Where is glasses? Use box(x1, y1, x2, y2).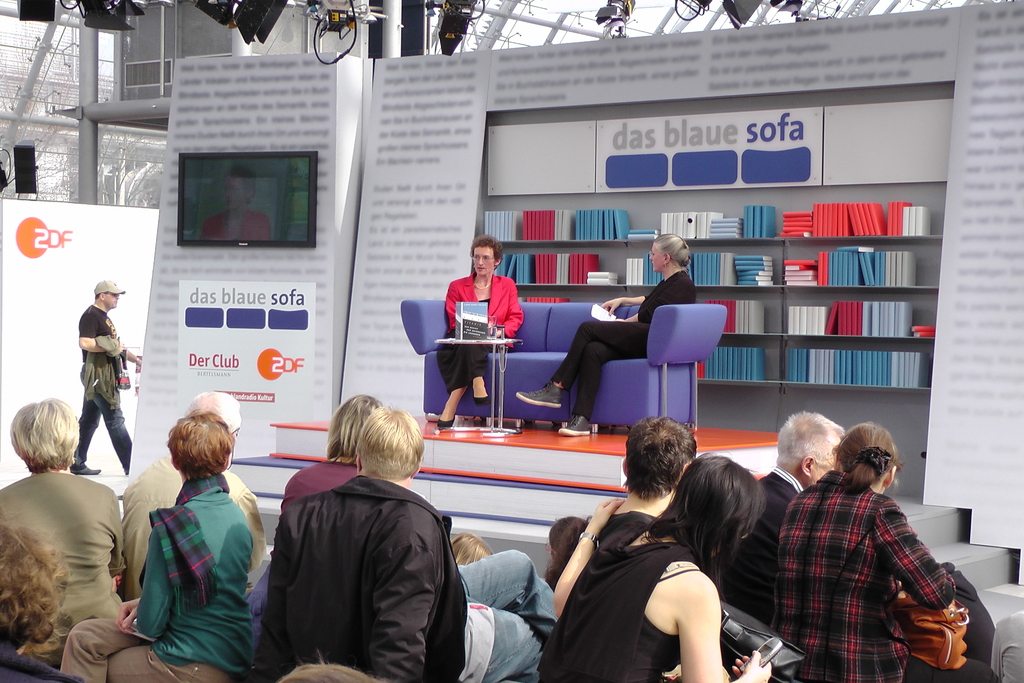
box(110, 292, 121, 297).
